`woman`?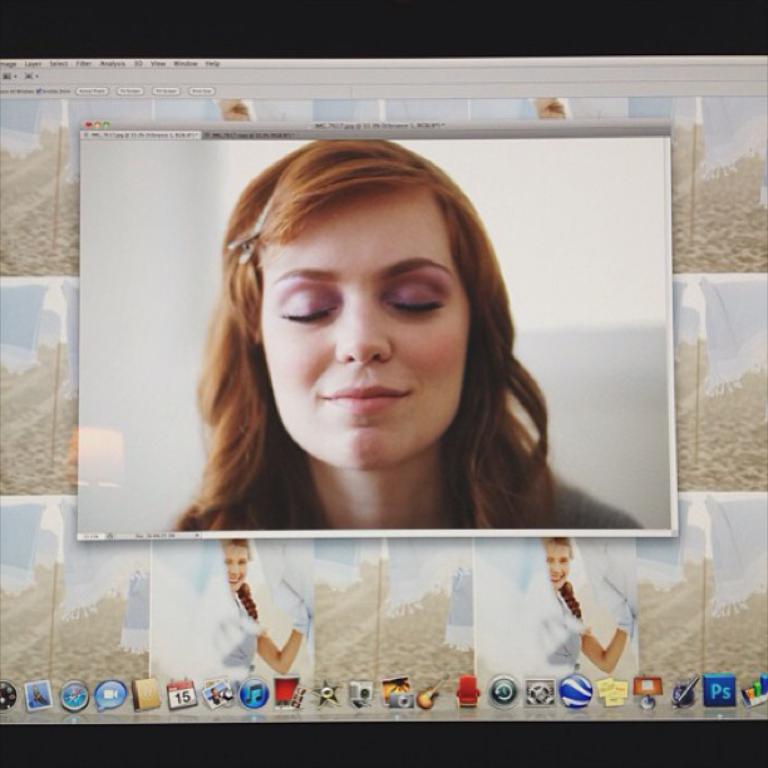
{"x1": 97, "y1": 133, "x2": 650, "y2": 698}
